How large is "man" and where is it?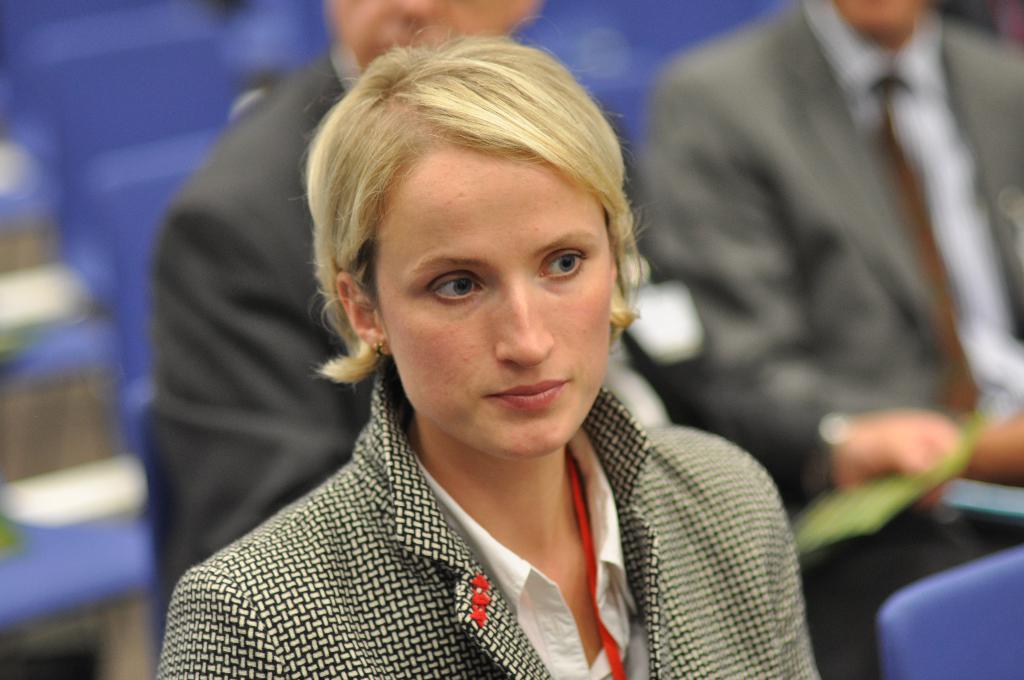
Bounding box: (147, 0, 982, 606).
